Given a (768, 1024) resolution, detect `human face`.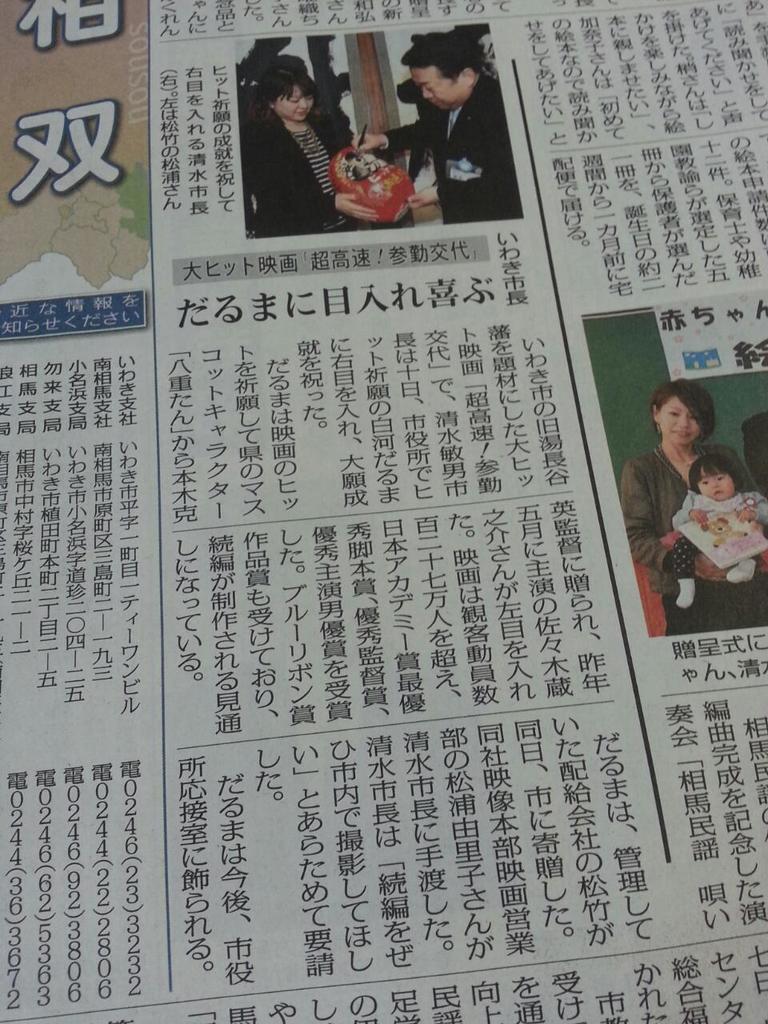
BBox(658, 400, 702, 446).
